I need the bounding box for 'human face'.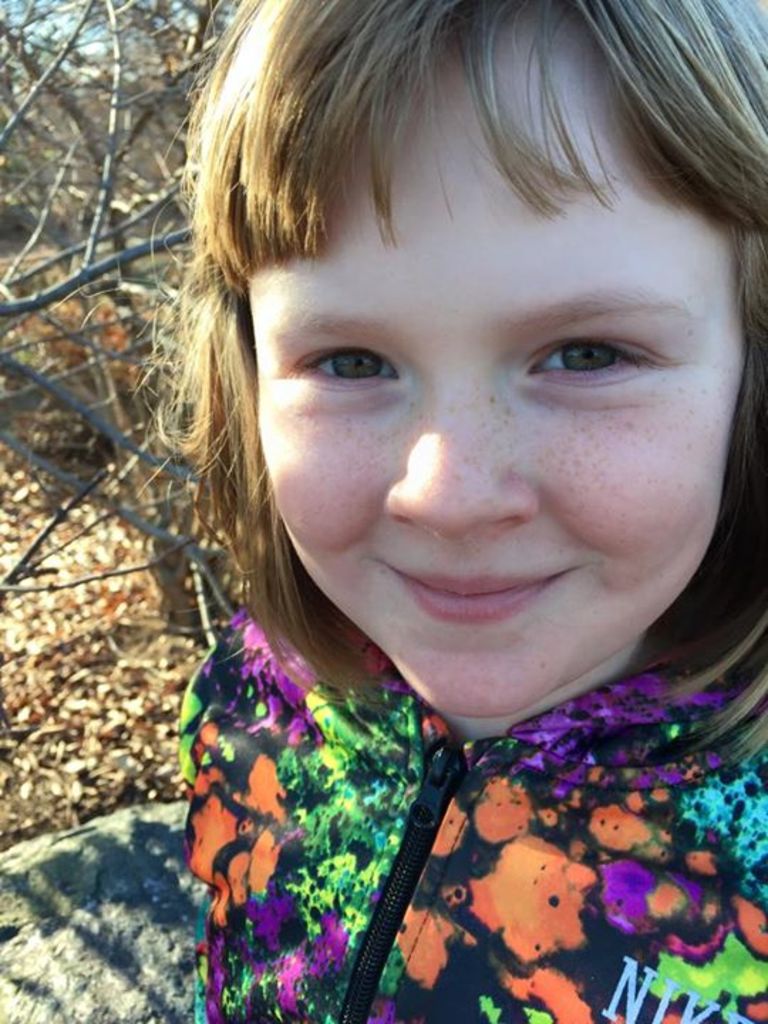
Here it is: (253, 24, 740, 717).
